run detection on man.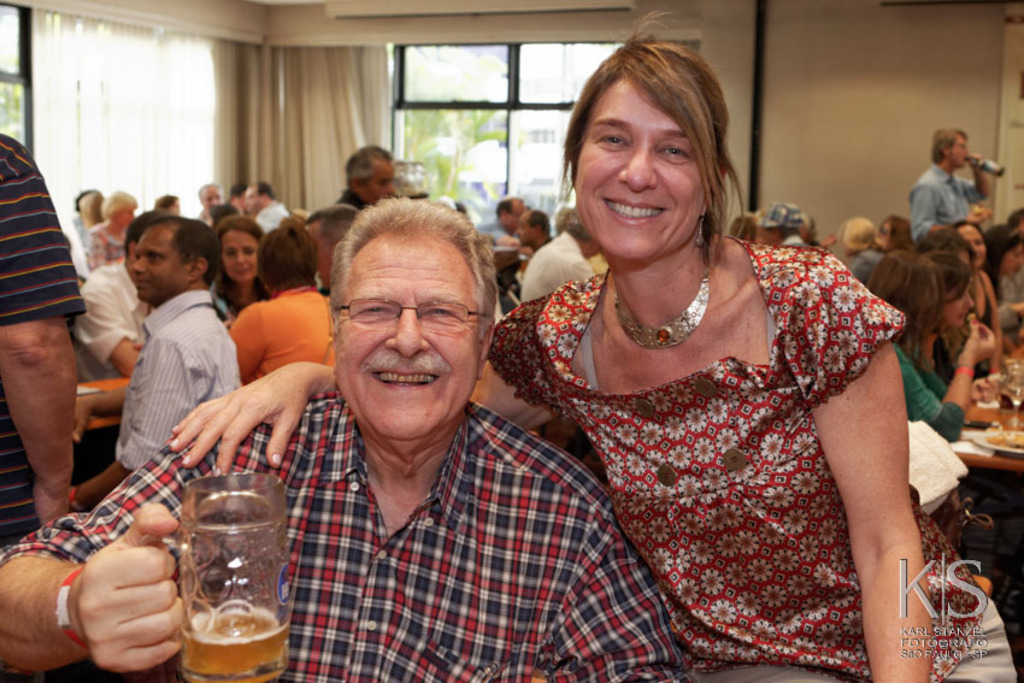
Result: <region>82, 201, 178, 391</region>.
